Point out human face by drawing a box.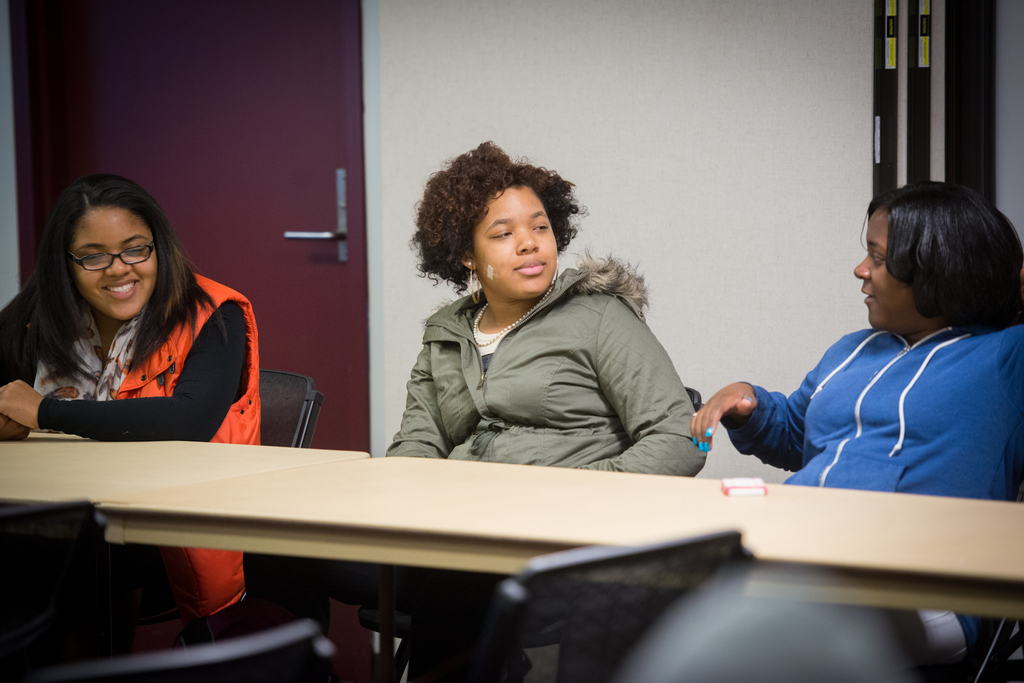
477:185:559:299.
